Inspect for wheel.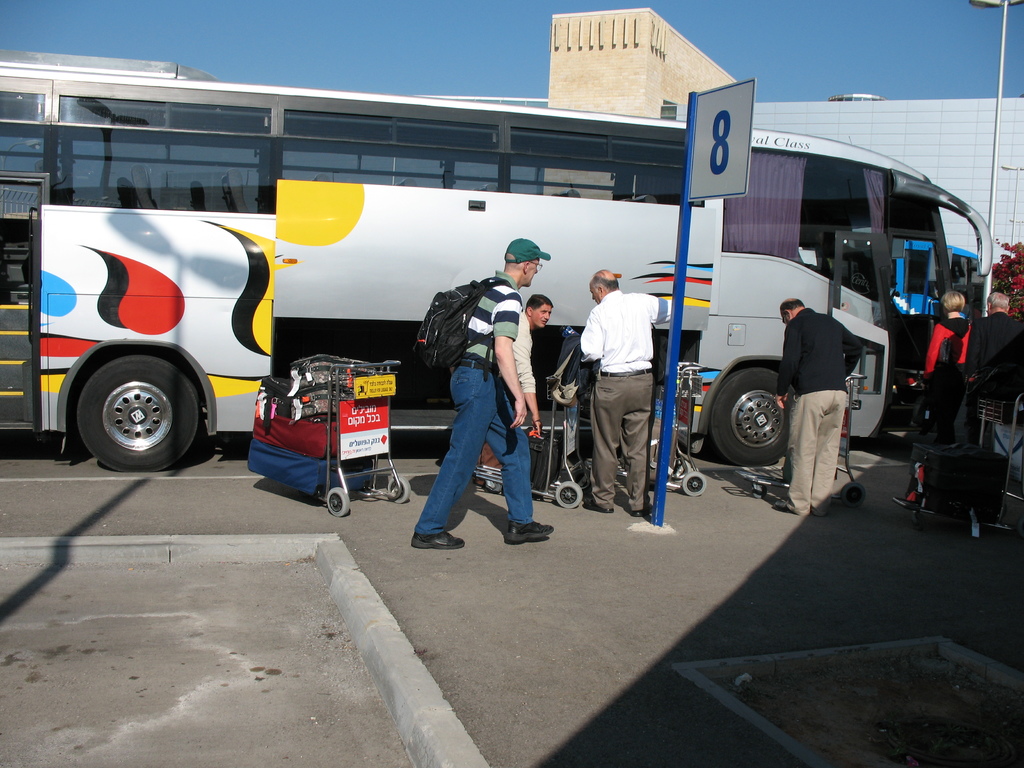
Inspection: <box>390,478,413,504</box>.
